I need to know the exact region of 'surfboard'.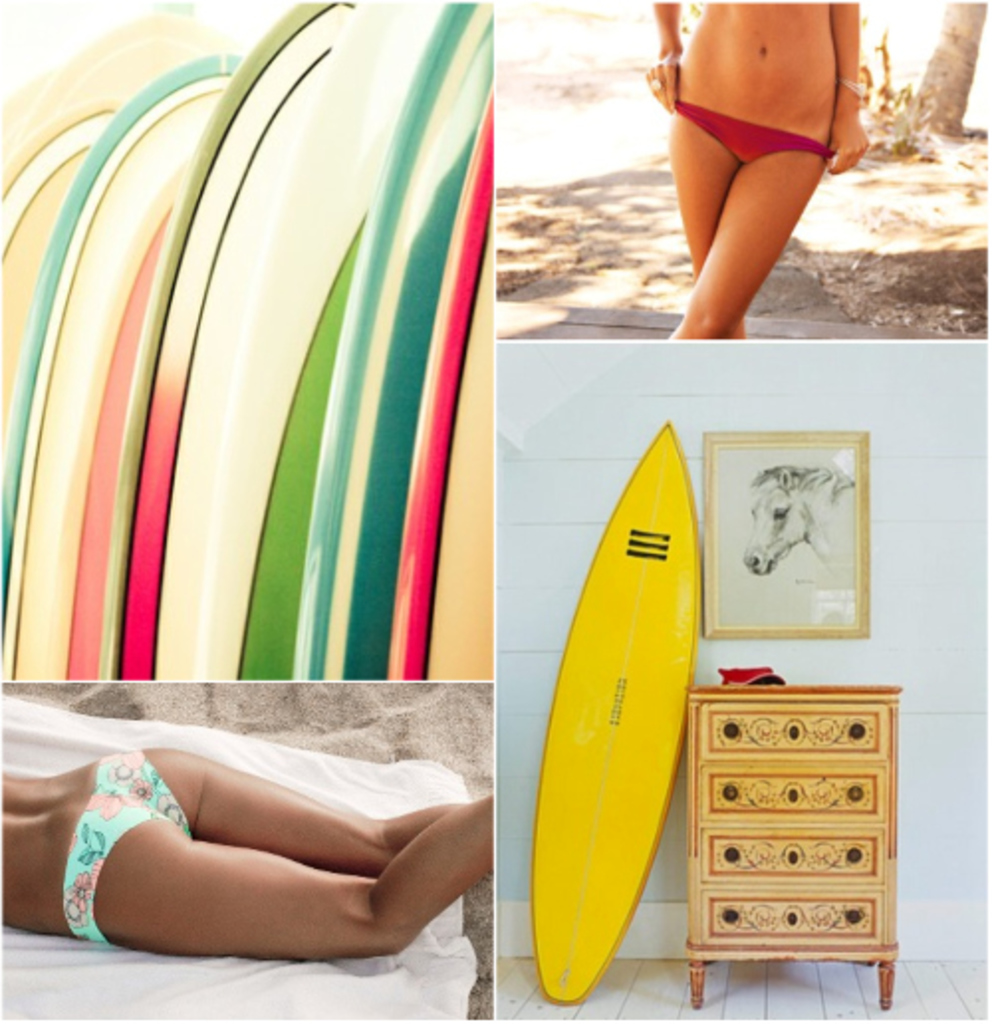
Region: box=[389, 87, 496, 683].
